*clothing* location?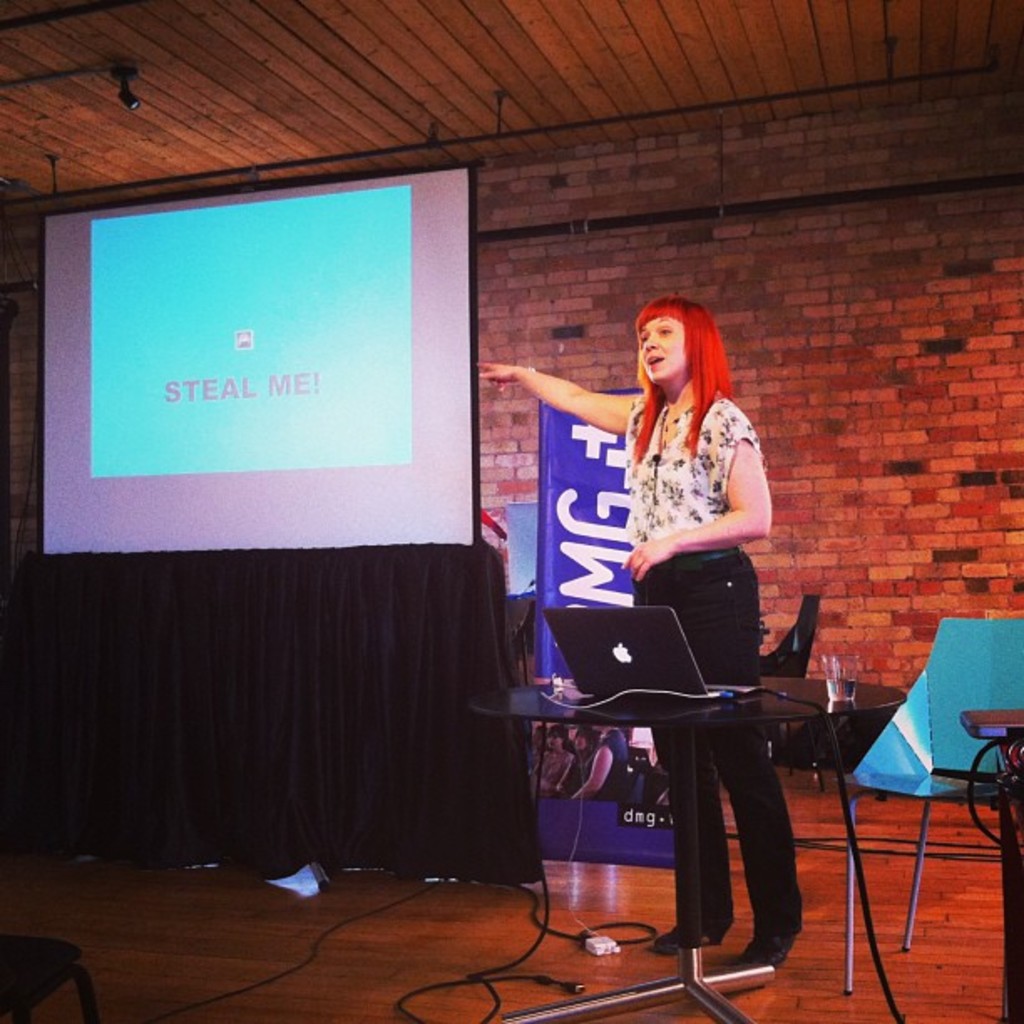
pyautogui.locateOnScreen(572, 360, 805, 828)
